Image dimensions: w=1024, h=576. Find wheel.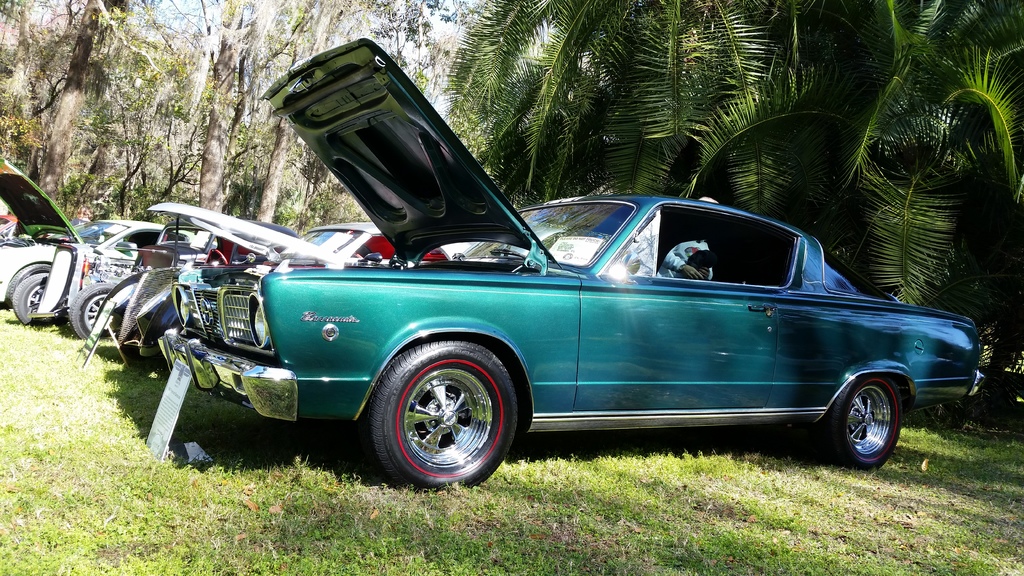
detection(4, 262, 52, 307).
